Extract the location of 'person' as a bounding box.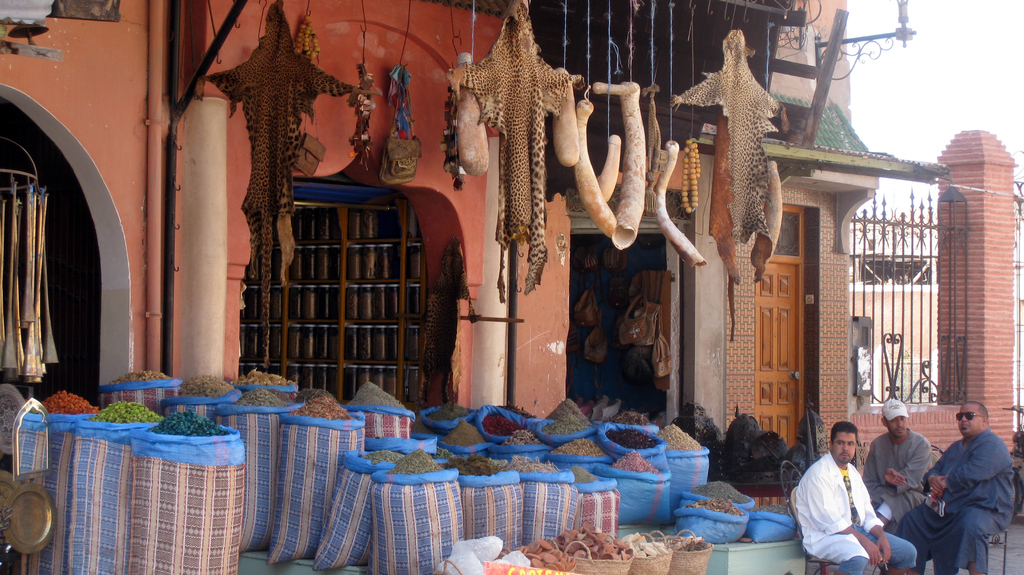
box(897, 401, 1016, 574).
